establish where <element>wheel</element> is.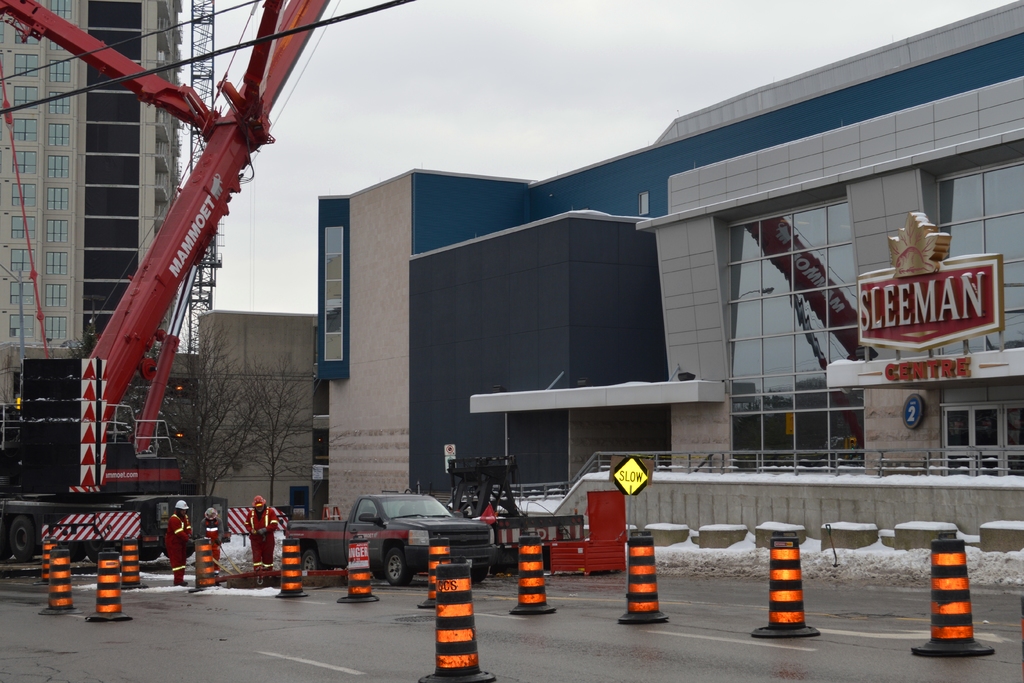
Established at [left=54, top=541, right=90, bottom=564].
